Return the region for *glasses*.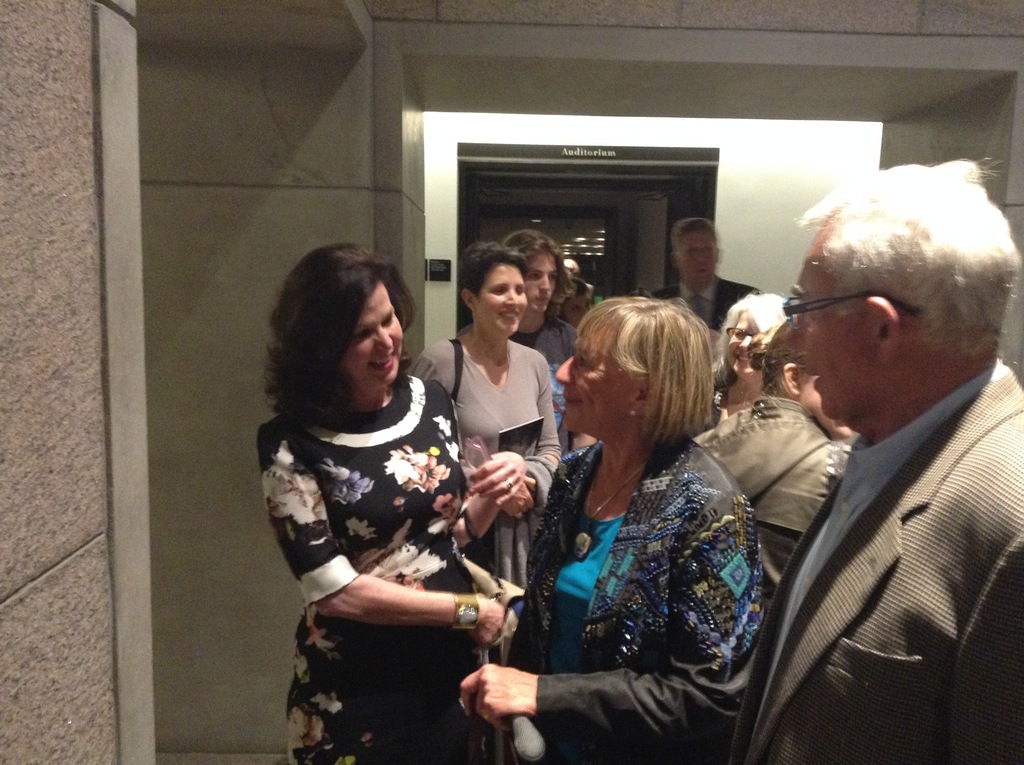
BBox(724, 318, 756, 341).
